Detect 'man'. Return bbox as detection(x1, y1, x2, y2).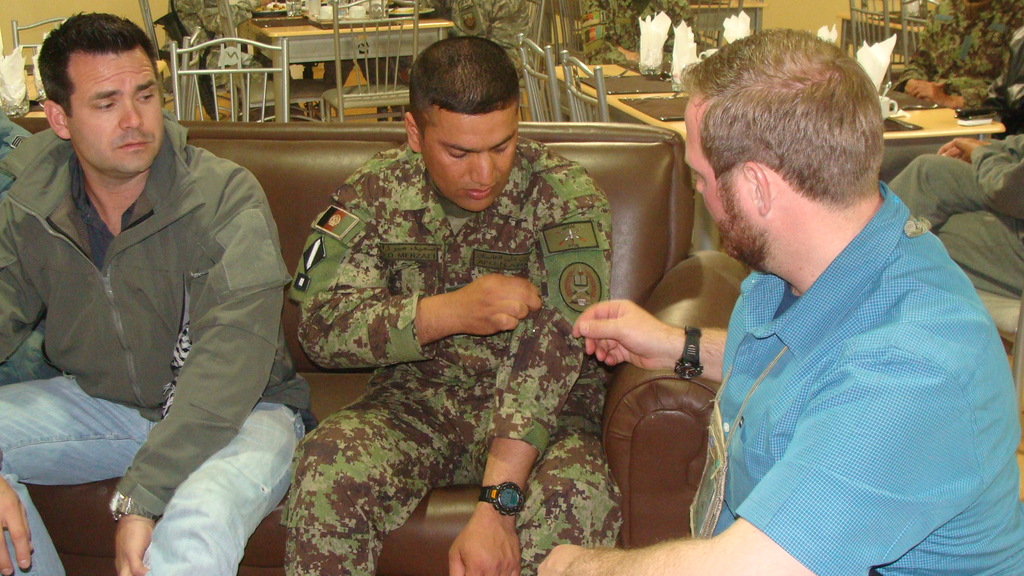
detection(890, 0, 1023, 127).
